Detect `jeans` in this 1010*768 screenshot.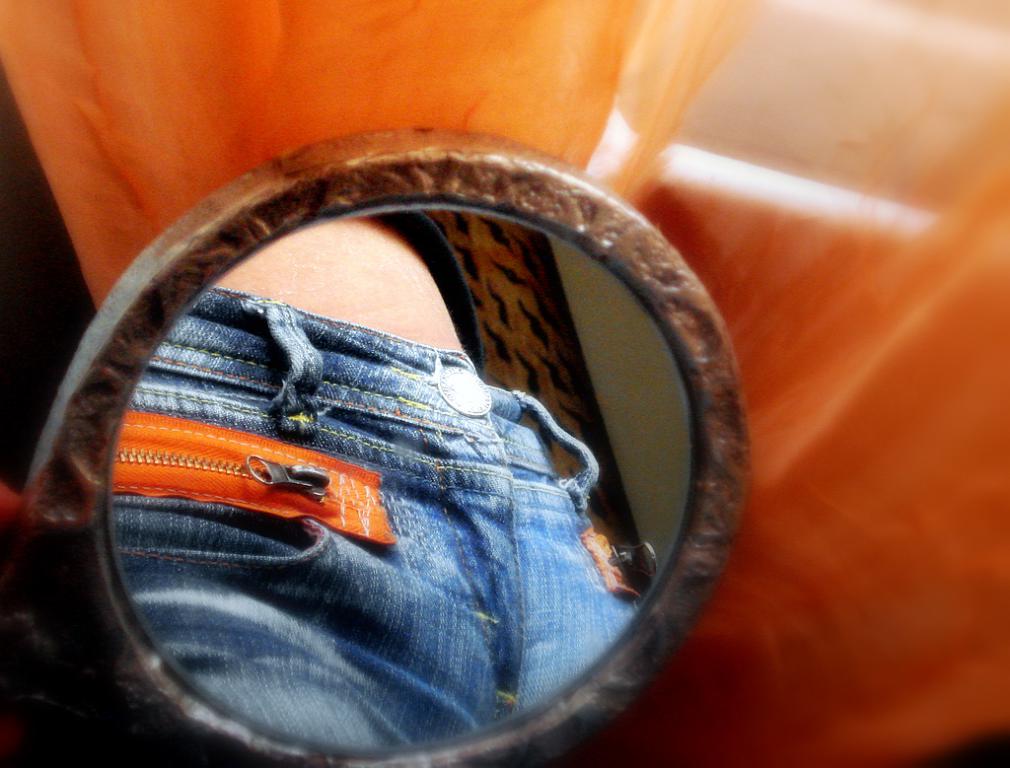
Detection: (x1=112, y1=283, x2=640, y2=751).
